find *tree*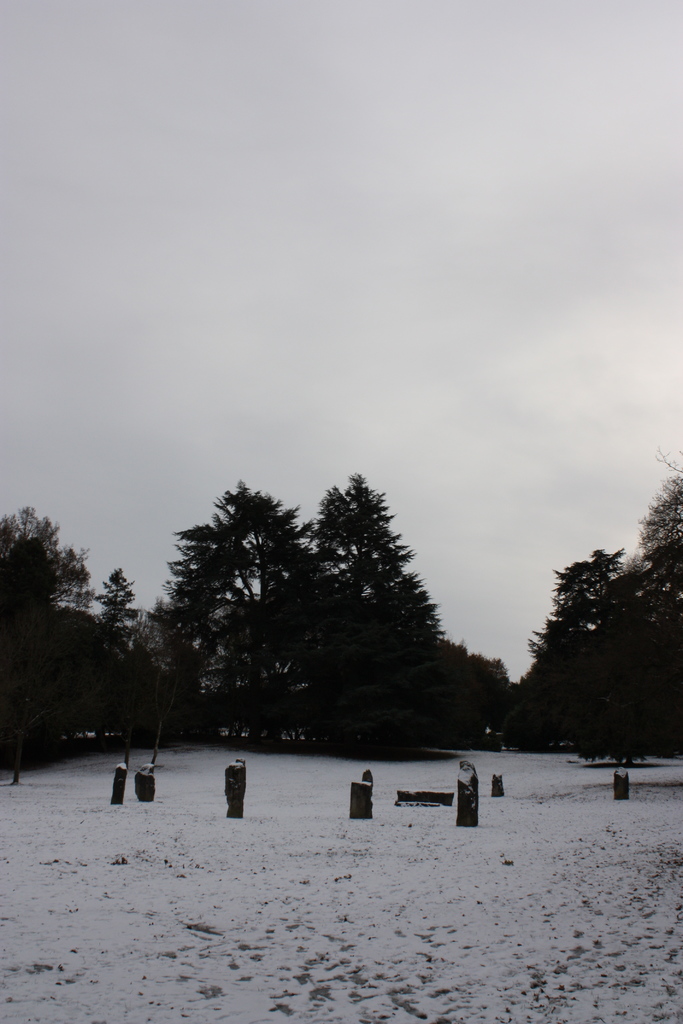
295/462/446/730
